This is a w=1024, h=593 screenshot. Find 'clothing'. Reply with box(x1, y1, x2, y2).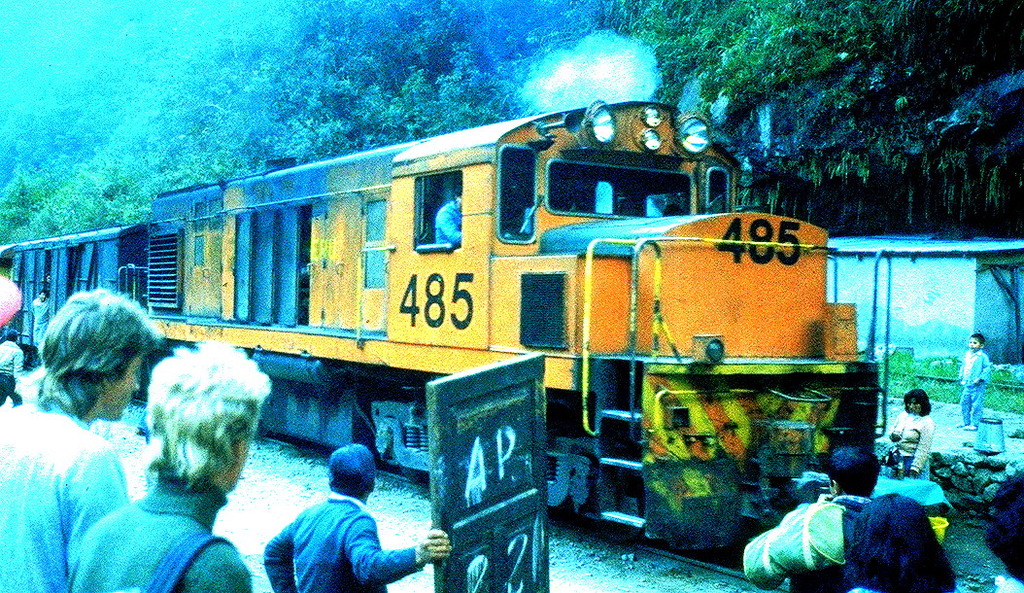
box(256, 471, 436, 587).
